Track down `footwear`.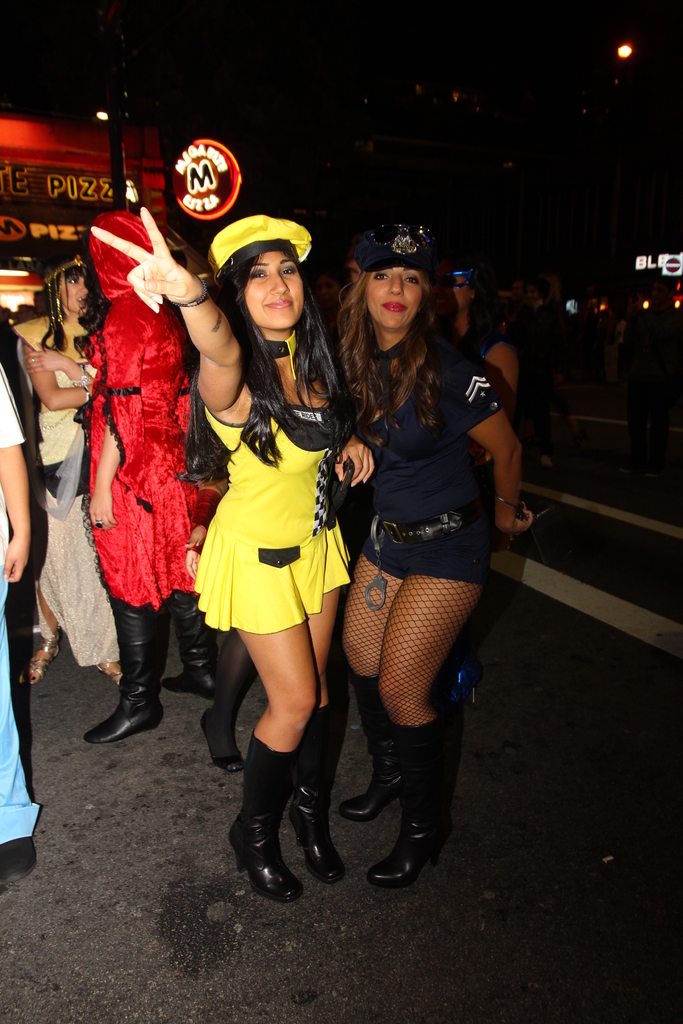
Tracked to region(339, 669, 406, 822).
